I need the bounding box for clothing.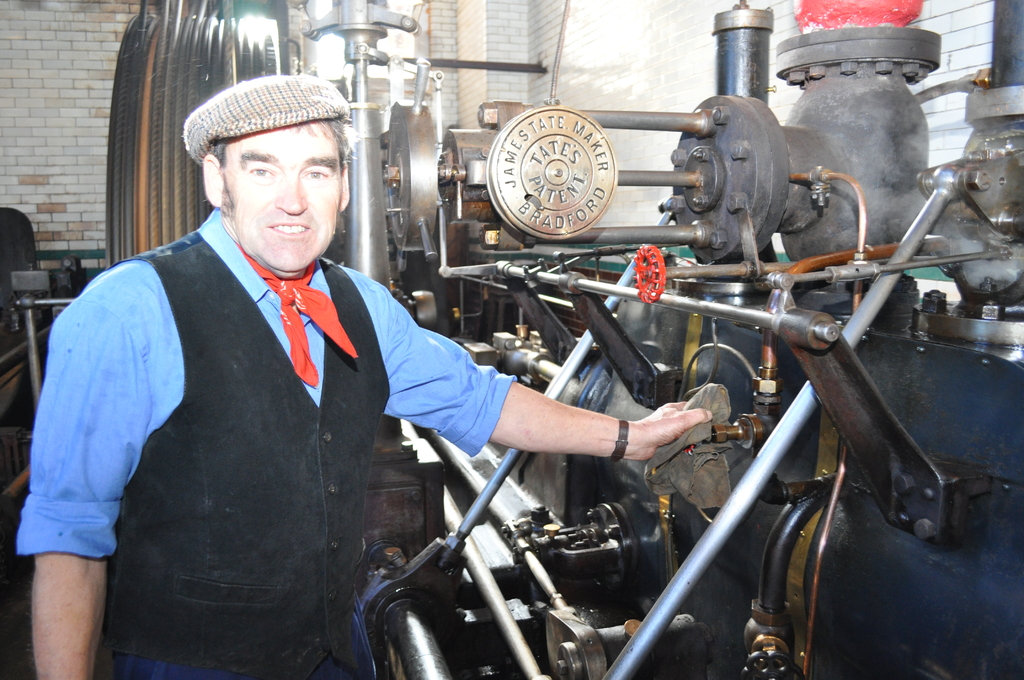
Here it is: 17:207:516:679.
